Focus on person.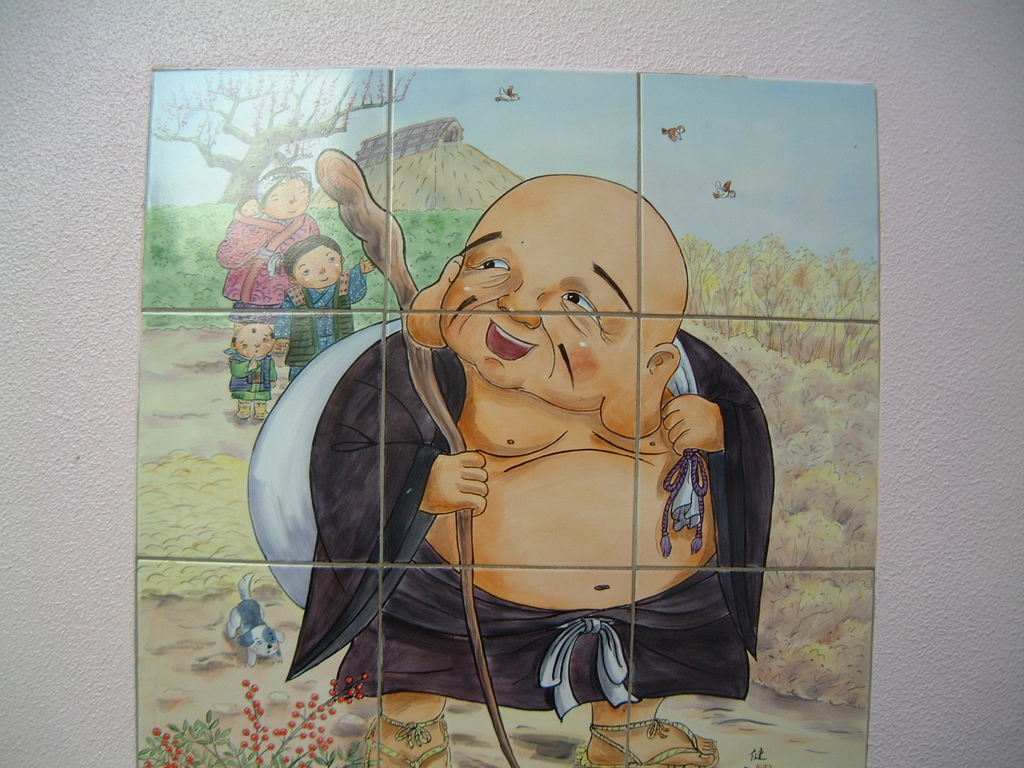
Focused at {"left": 326, "top": 166, "right": 768, "bottom": 767}.
